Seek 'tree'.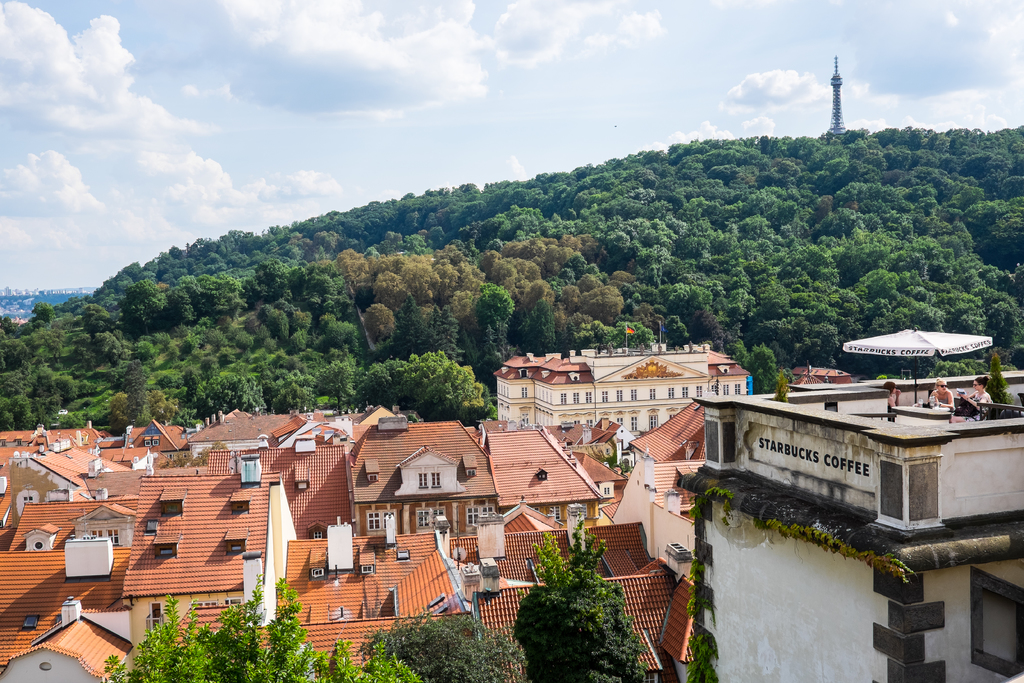
[279,383,310,411].
